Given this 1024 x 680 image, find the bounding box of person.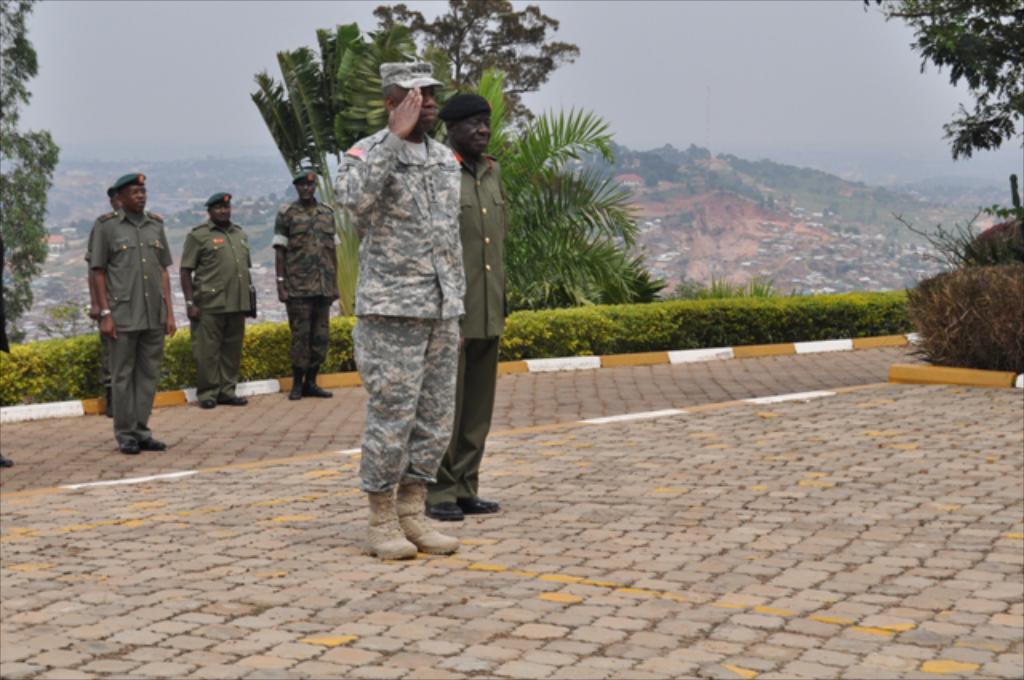
bbox(85, 182, 170, 418).
